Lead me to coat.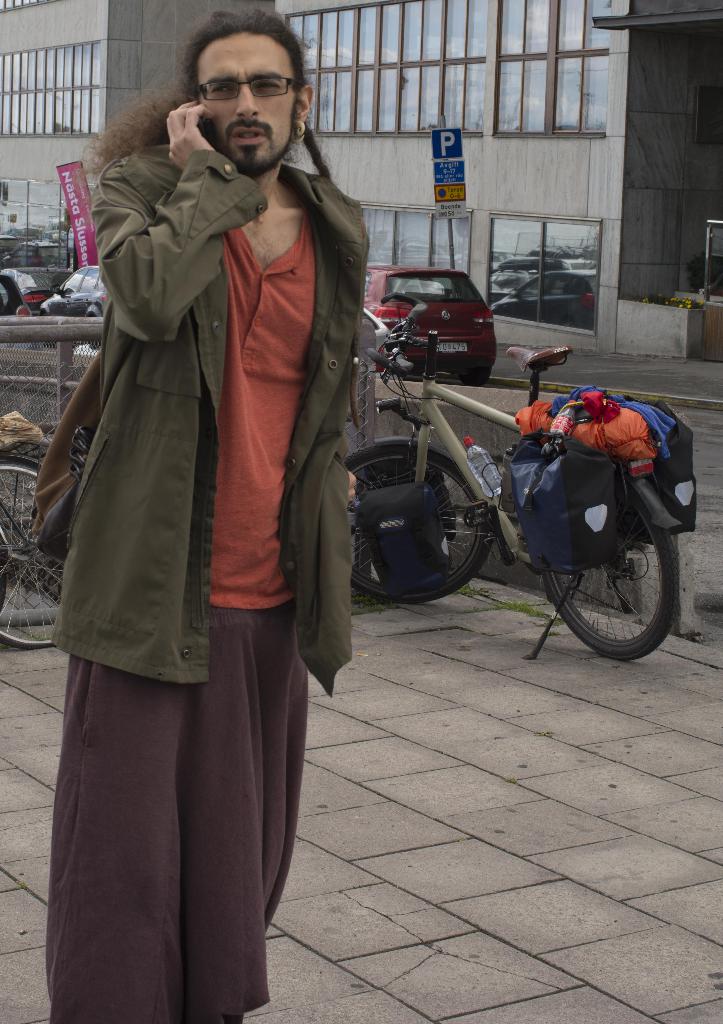
Lead to (49, 50, 350, 733).
